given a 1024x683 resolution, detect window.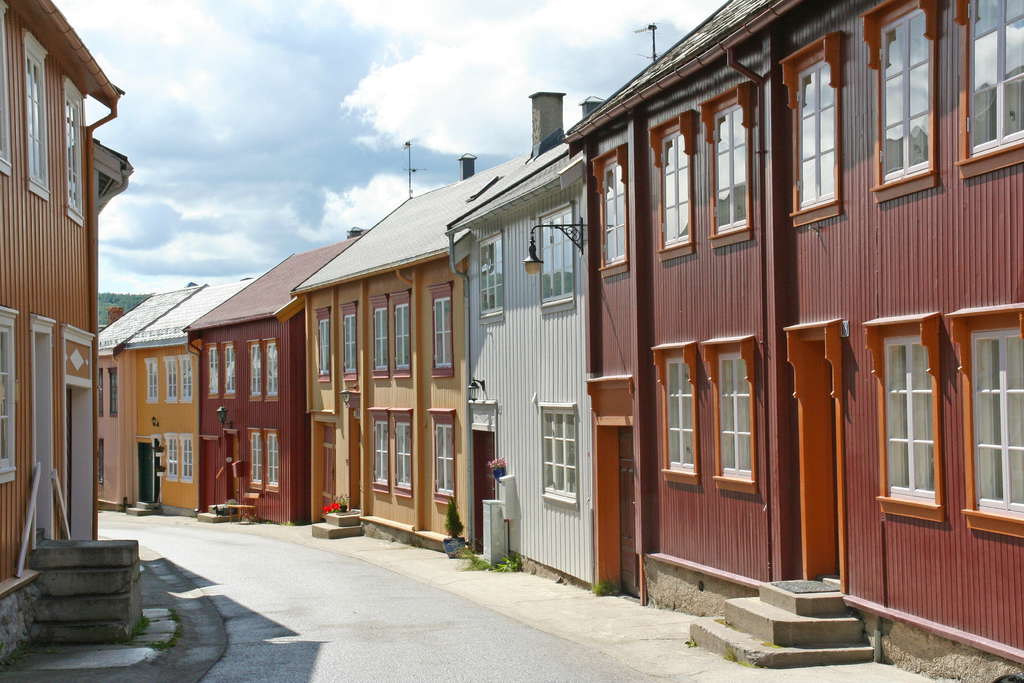
{"left": 536, "top": 202, "right": 580, "bottom": 312}.
